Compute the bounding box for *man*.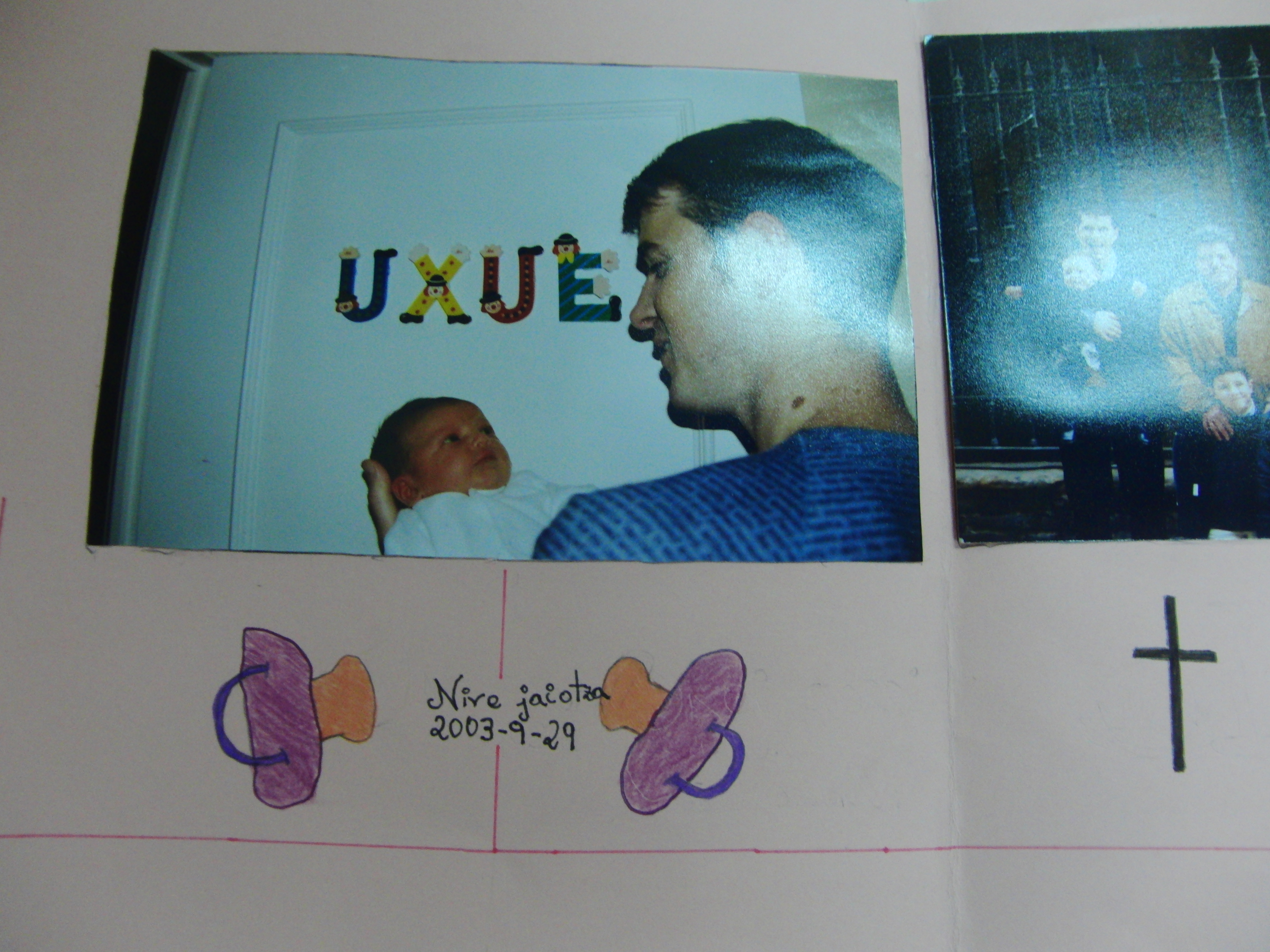
{"left": 351, "top": 67, "right": 405, "bottom": 135}.
